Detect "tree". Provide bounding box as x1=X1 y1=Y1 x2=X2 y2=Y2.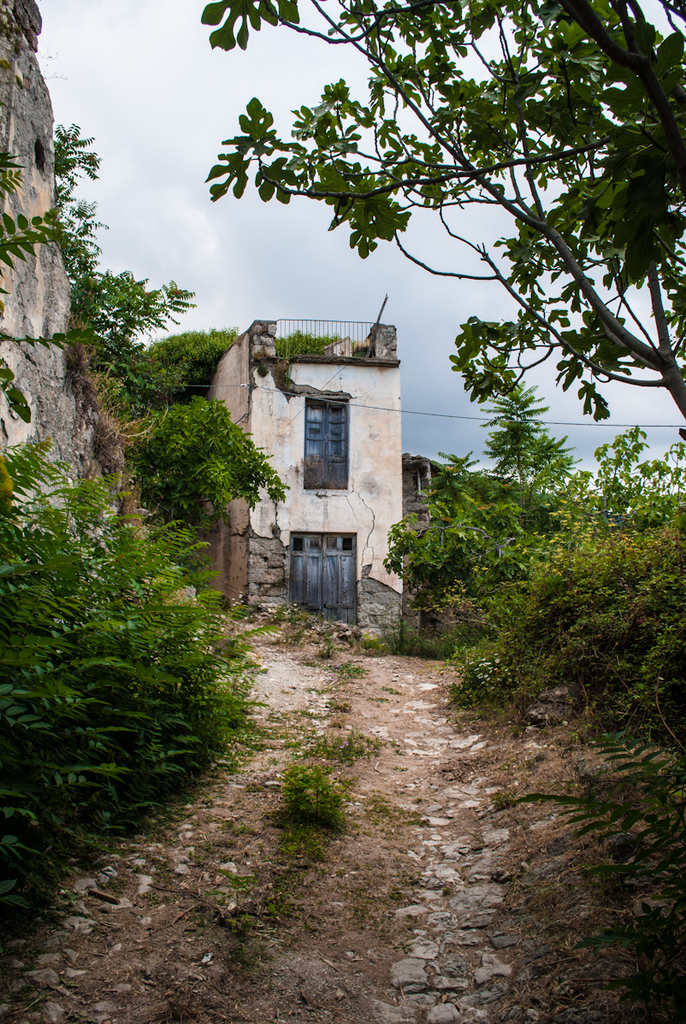
x1=497 y1=366 x2=570 y2=497.
